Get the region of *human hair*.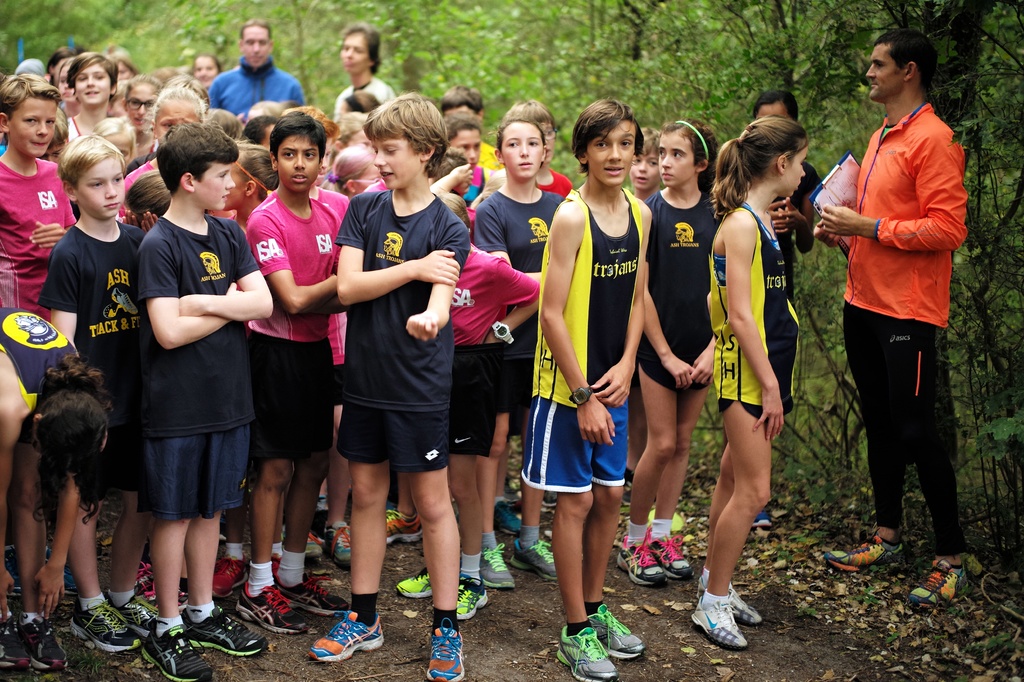
left=660, top=119, right=719, bottom=187.
